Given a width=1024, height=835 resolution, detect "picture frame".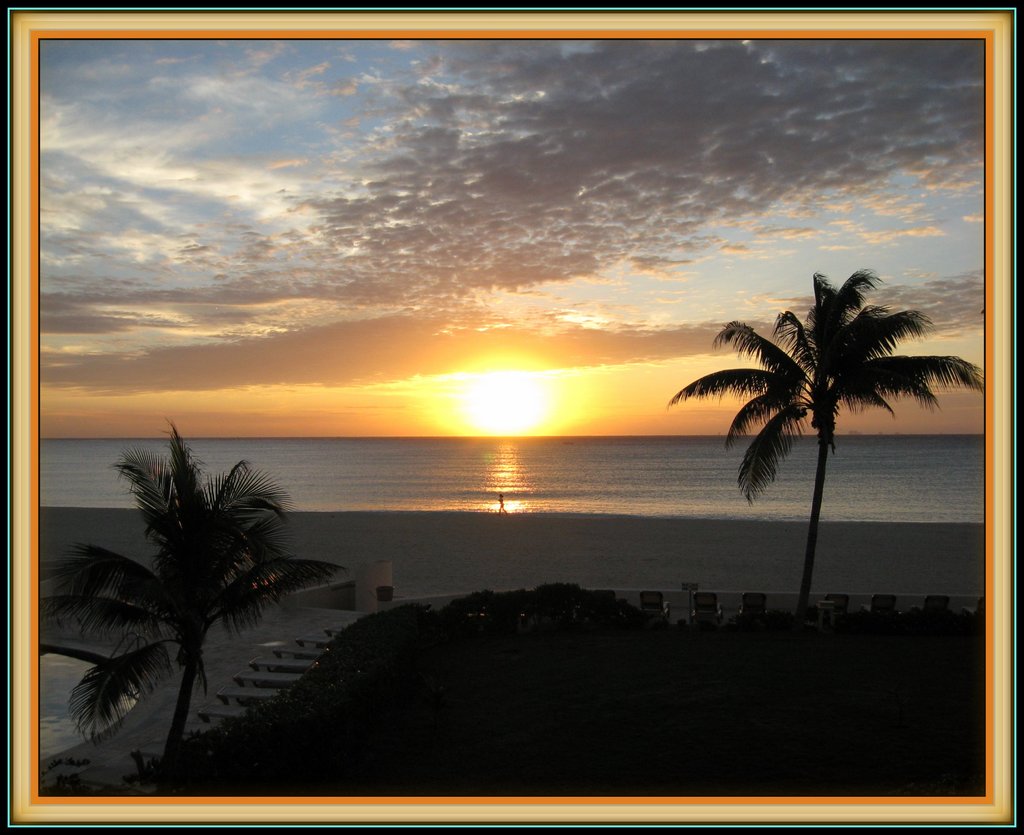
region(8, 0, 1023, 819).
